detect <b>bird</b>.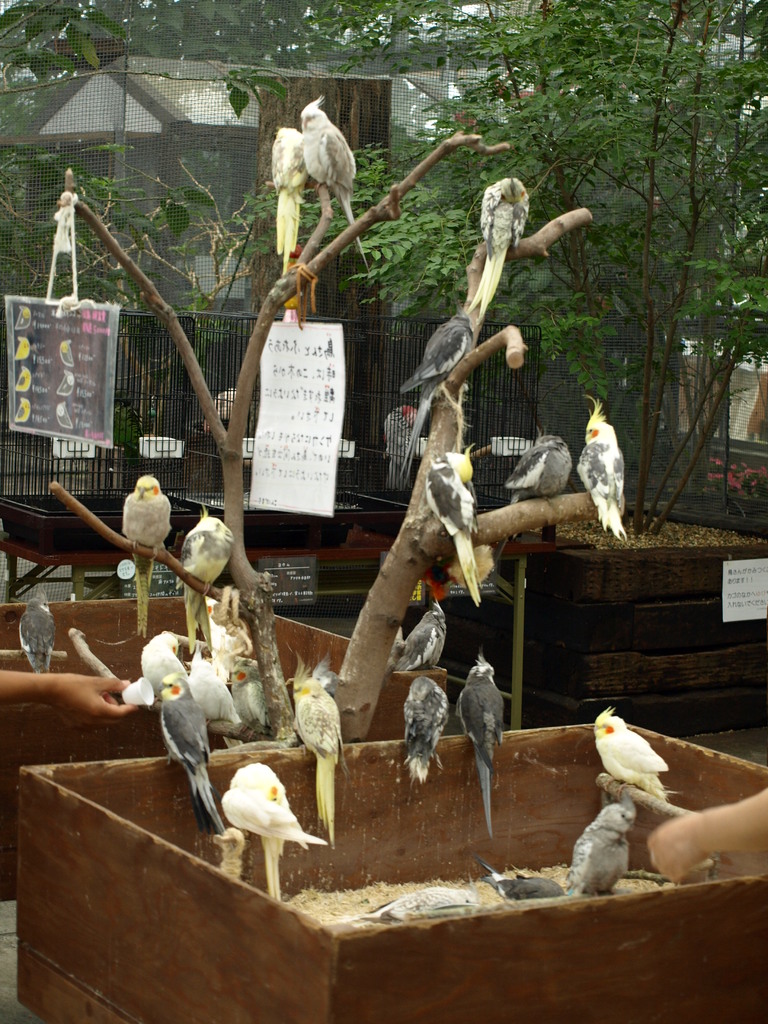
Detected at [300, 93, 376, 266].
